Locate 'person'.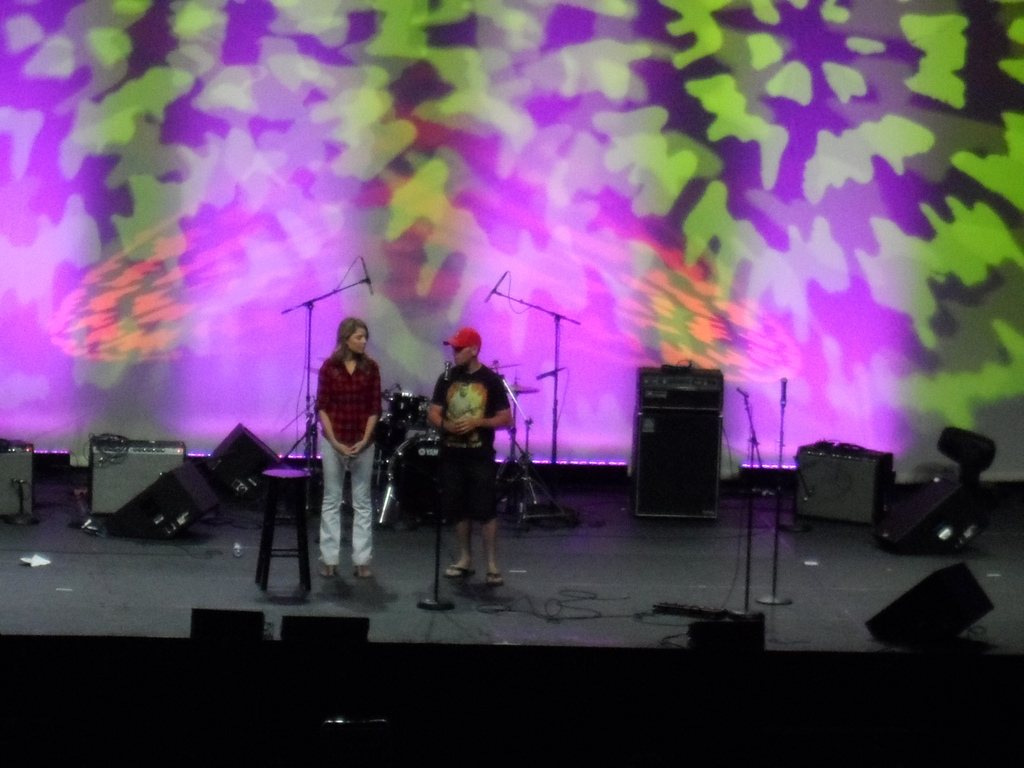
Bounding box: [x1=428, y1=342, x2=514, y2=588].
